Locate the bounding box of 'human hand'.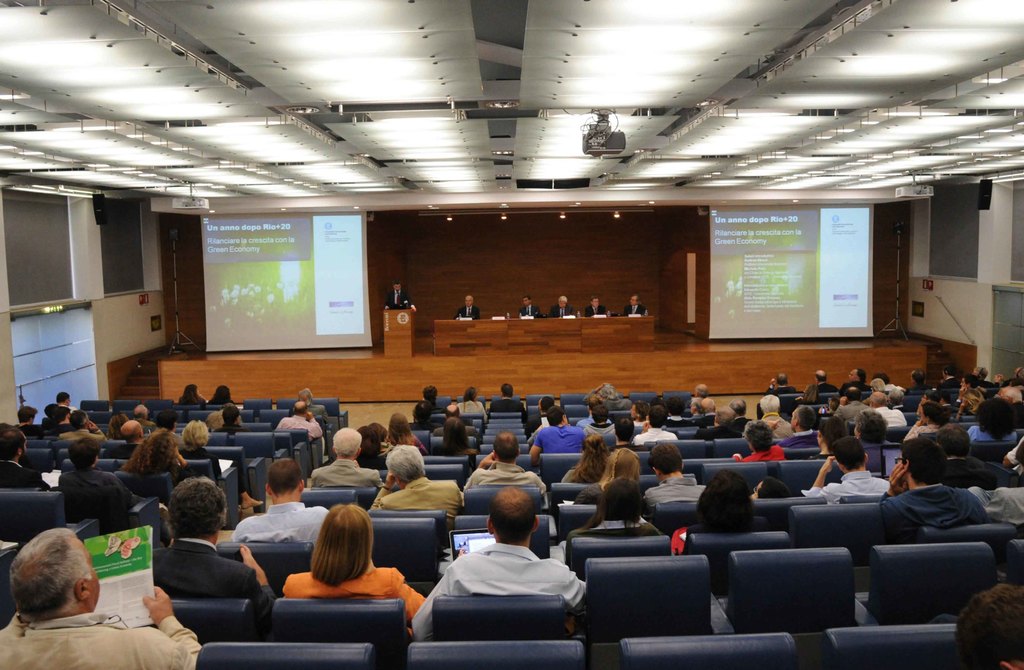
Bounding box: rect(304, 409, 314, 420).
